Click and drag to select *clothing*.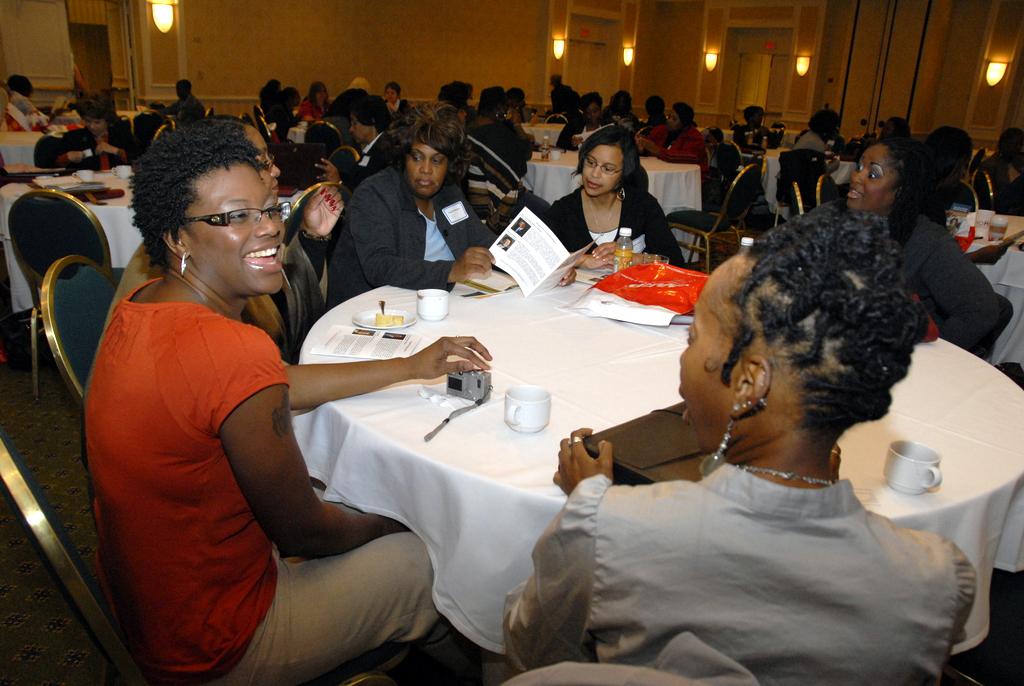
Selection: select_region(477, 470, 985, 685).
